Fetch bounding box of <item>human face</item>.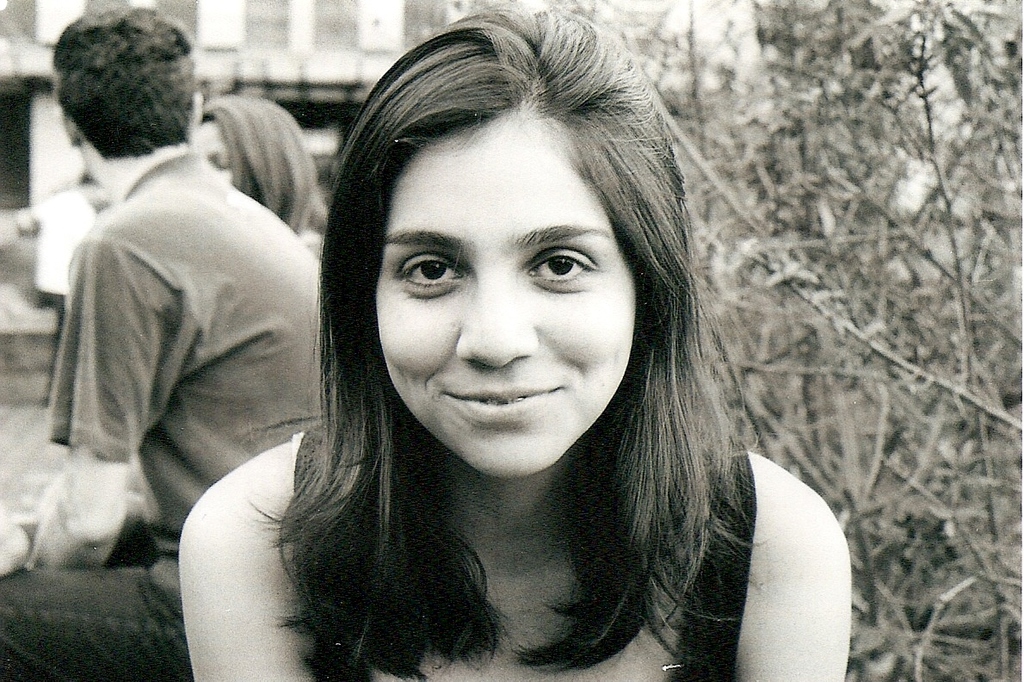
Bbox: pyautogui.locateOnScreen(383, 129, 632, 479).
